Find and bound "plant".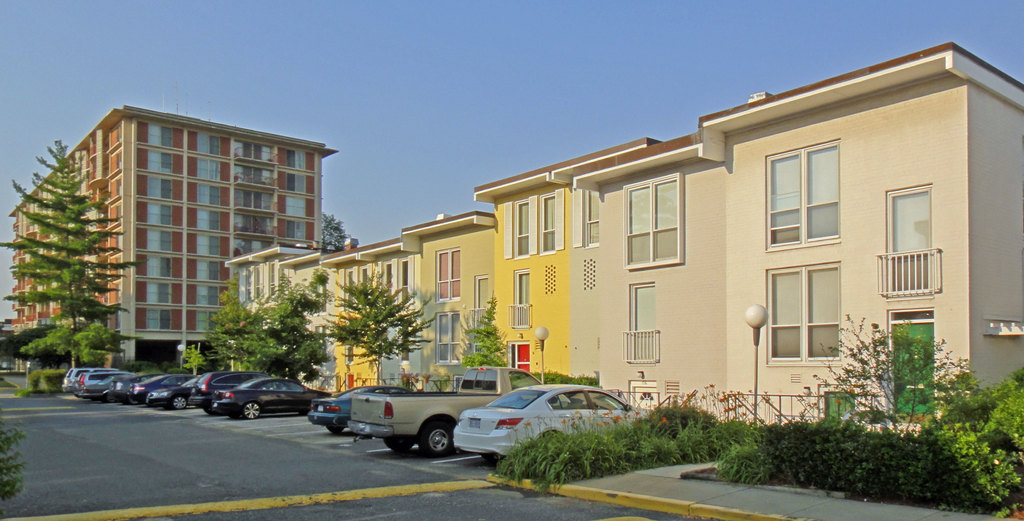
Bound: left=0, top=376, right=13, bottom=390.
